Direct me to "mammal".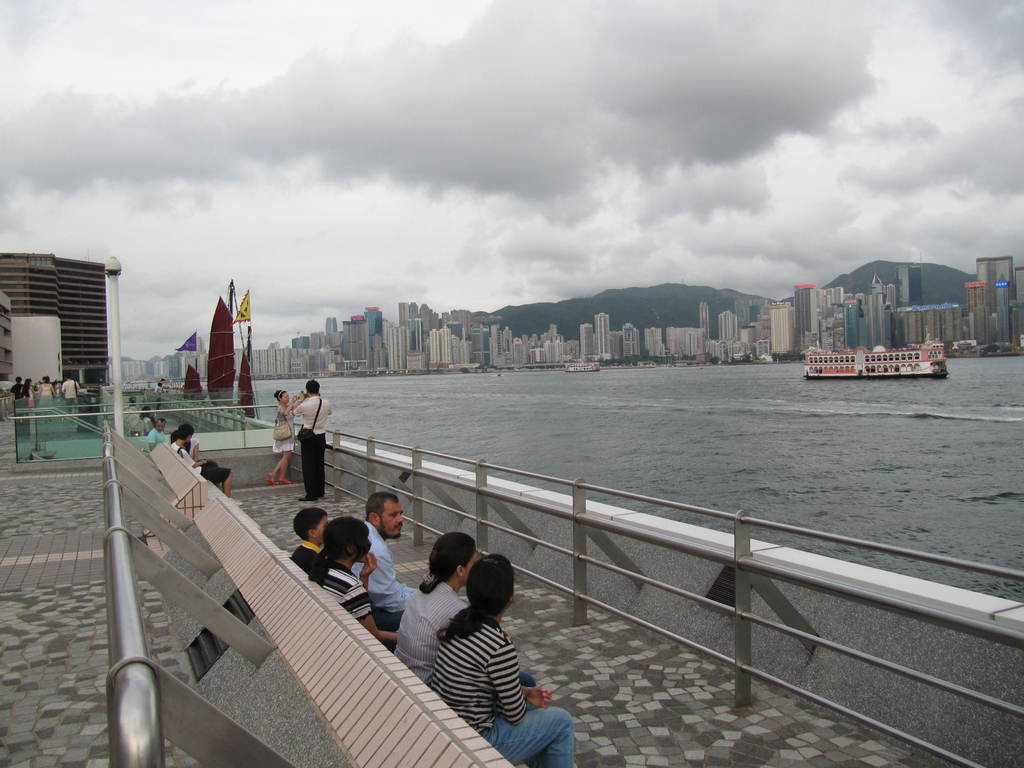
Direction: (38,373,57,420).
